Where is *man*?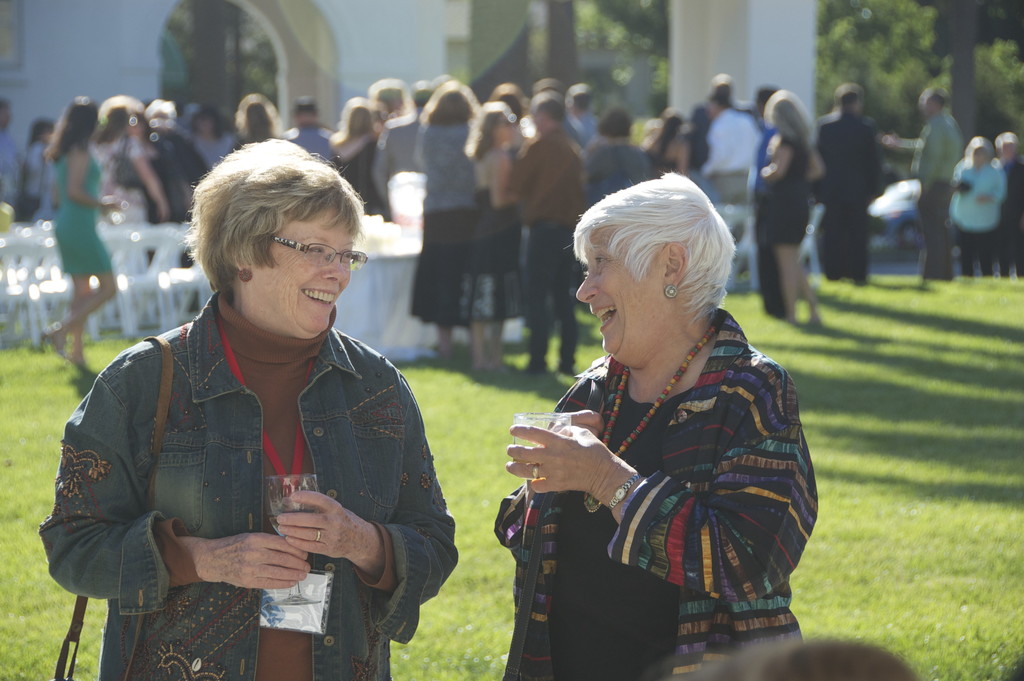
crop(502, 91, 595, 379).
